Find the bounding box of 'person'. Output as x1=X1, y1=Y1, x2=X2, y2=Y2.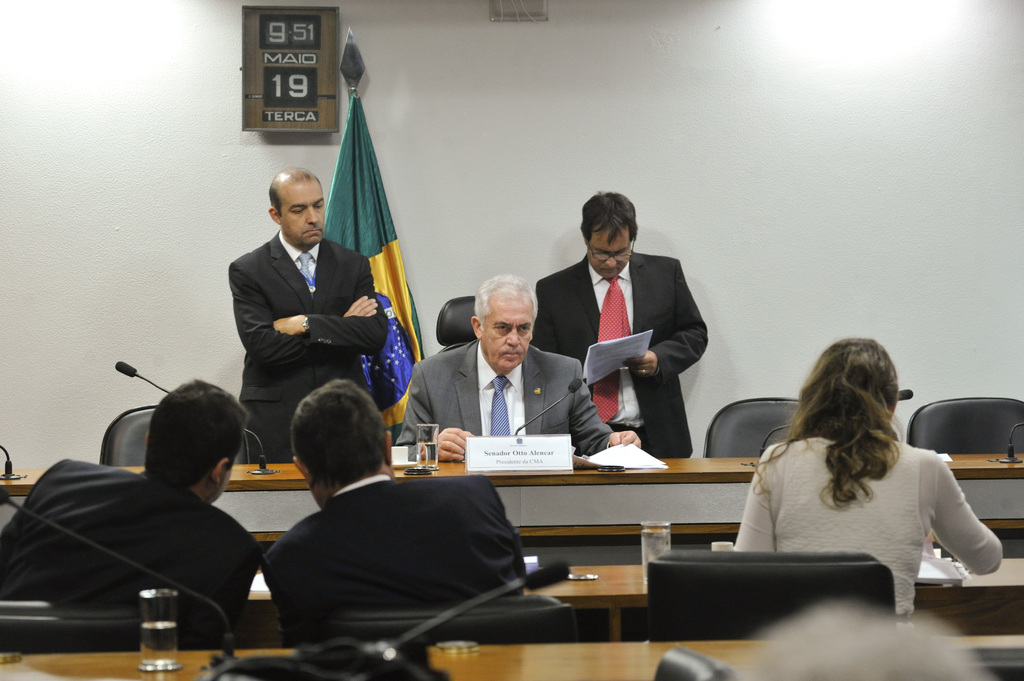
x1=263, y1=373, x2=523, y2=633.
